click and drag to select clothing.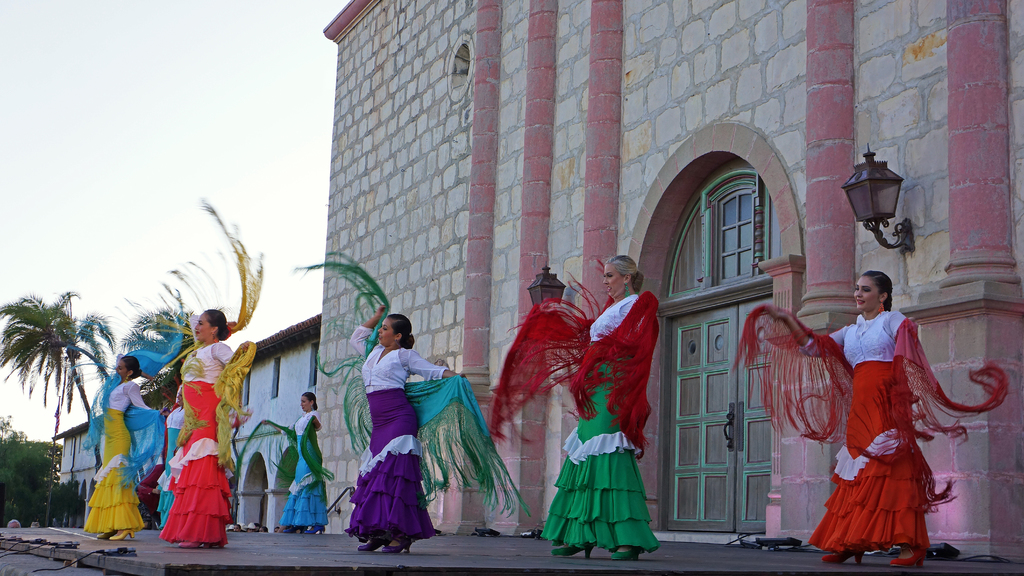
Selection: locate(284, 412, 328, 528).
